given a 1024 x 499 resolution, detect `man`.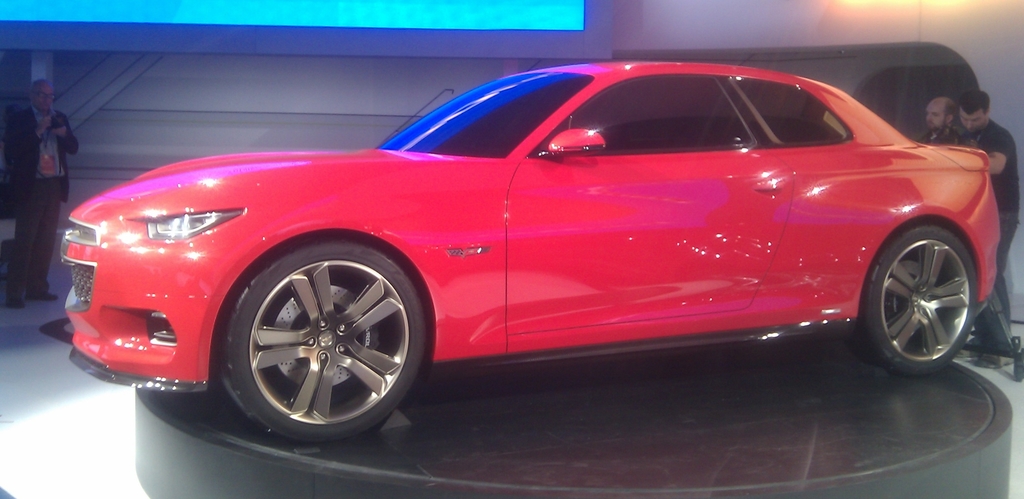
<box>918,100,980,155</box>.
